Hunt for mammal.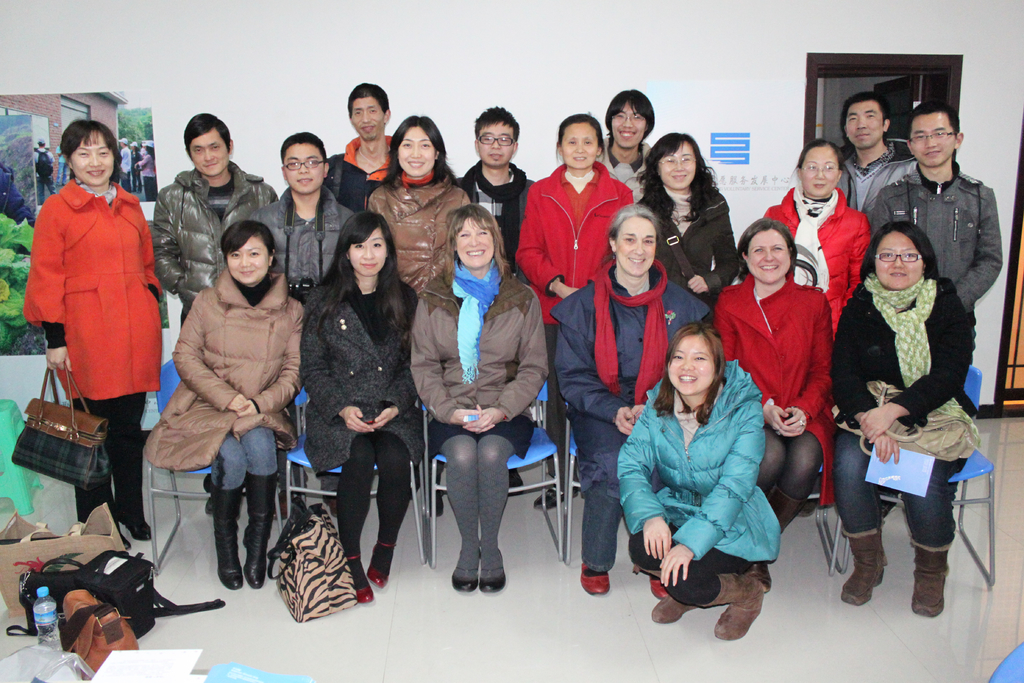
Hunted down at (left=557, top=201, right=716, bottom=597).
